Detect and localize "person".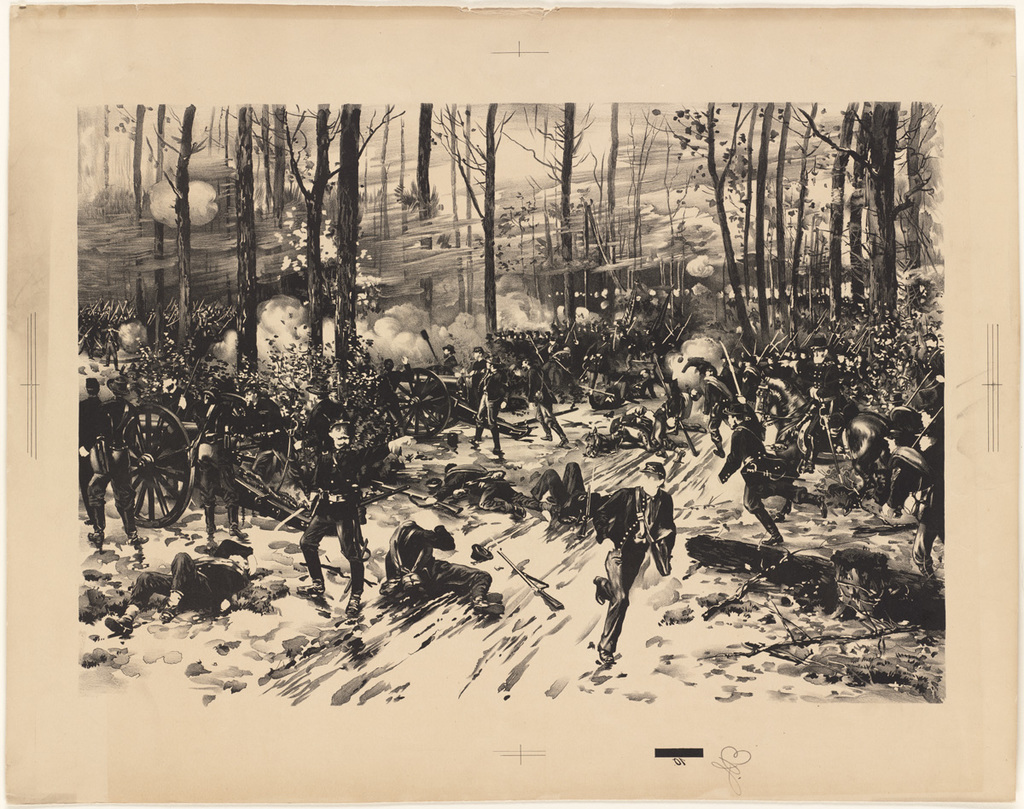
Localized at (137, 339, 261, 530).
